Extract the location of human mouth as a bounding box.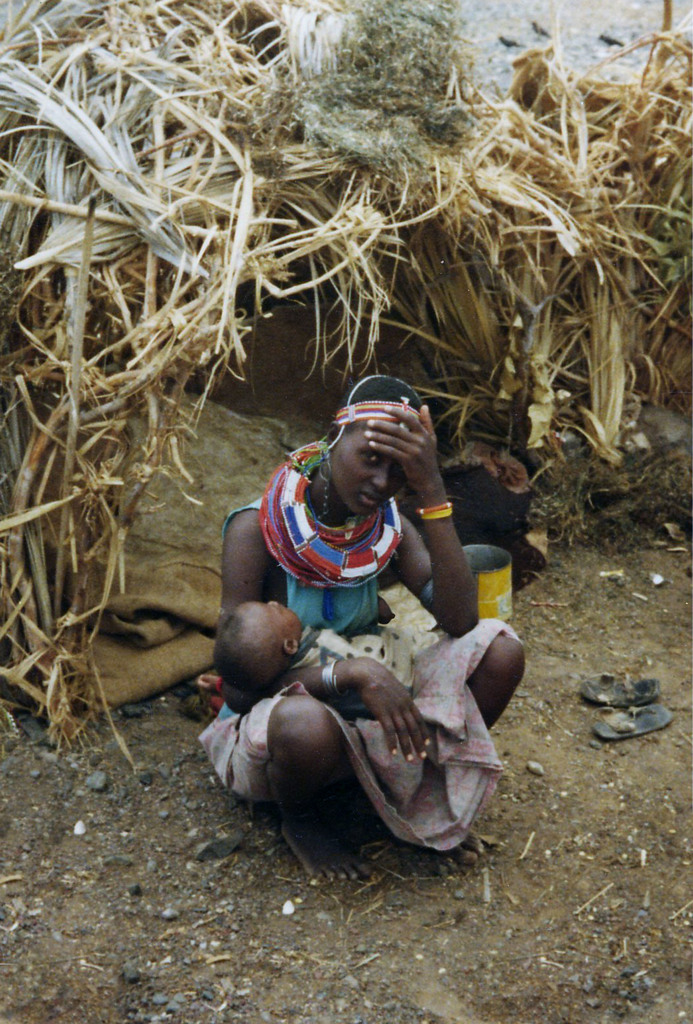
x1=358, y1=486, x2=381, y2=517.
